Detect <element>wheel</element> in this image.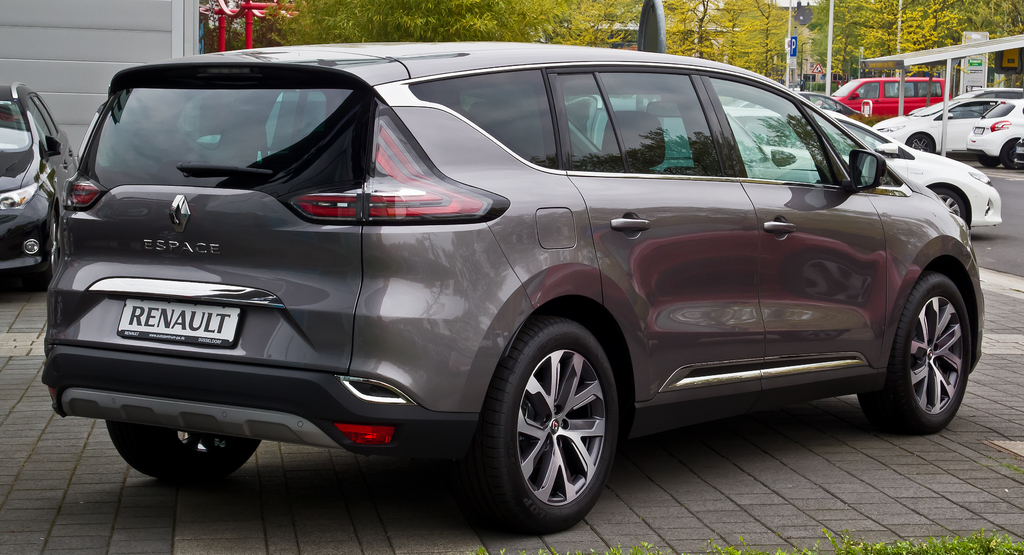
Detection: (979,157,1002,167).
